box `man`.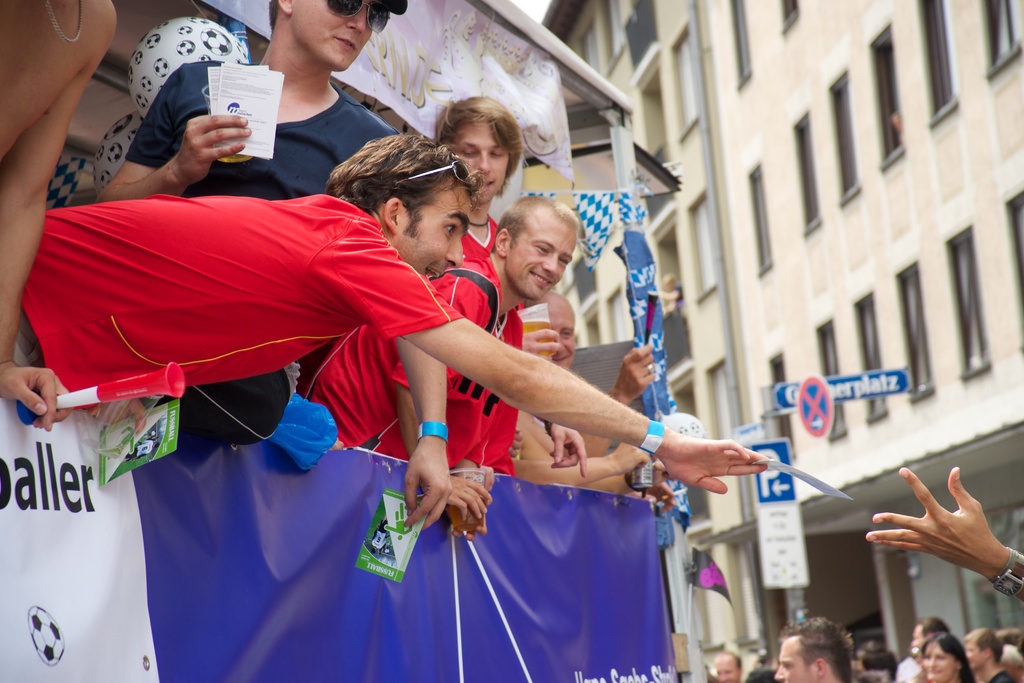
(x1=520, y1=290, x2=662, y2=454).
